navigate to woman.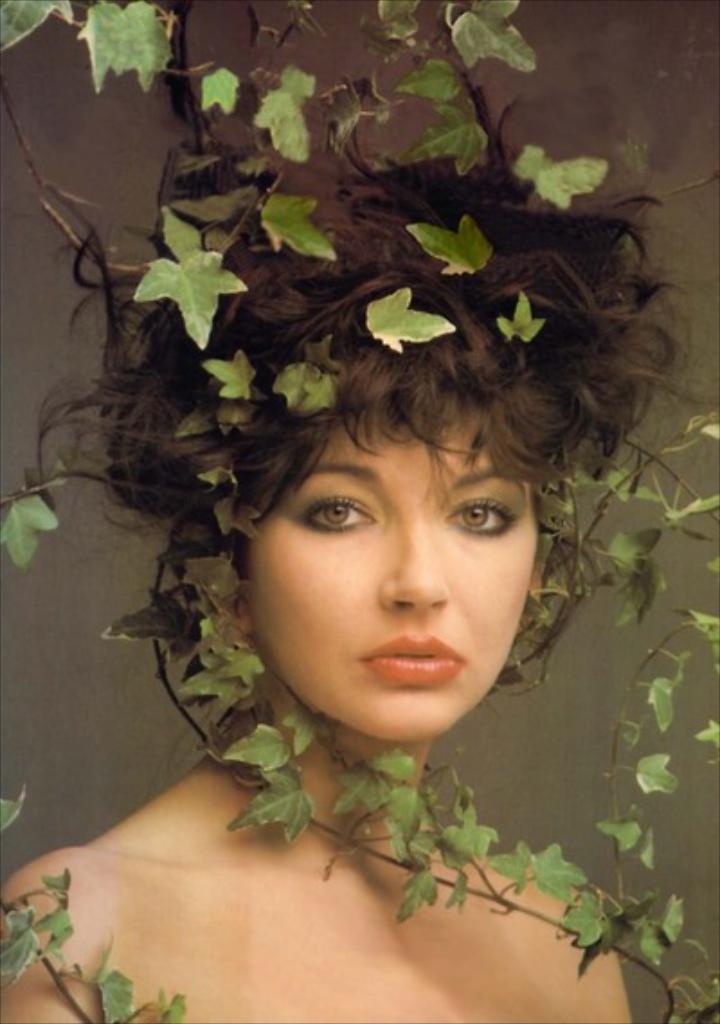
Navigation target: bbox=[0, 149, 632, 1022].
